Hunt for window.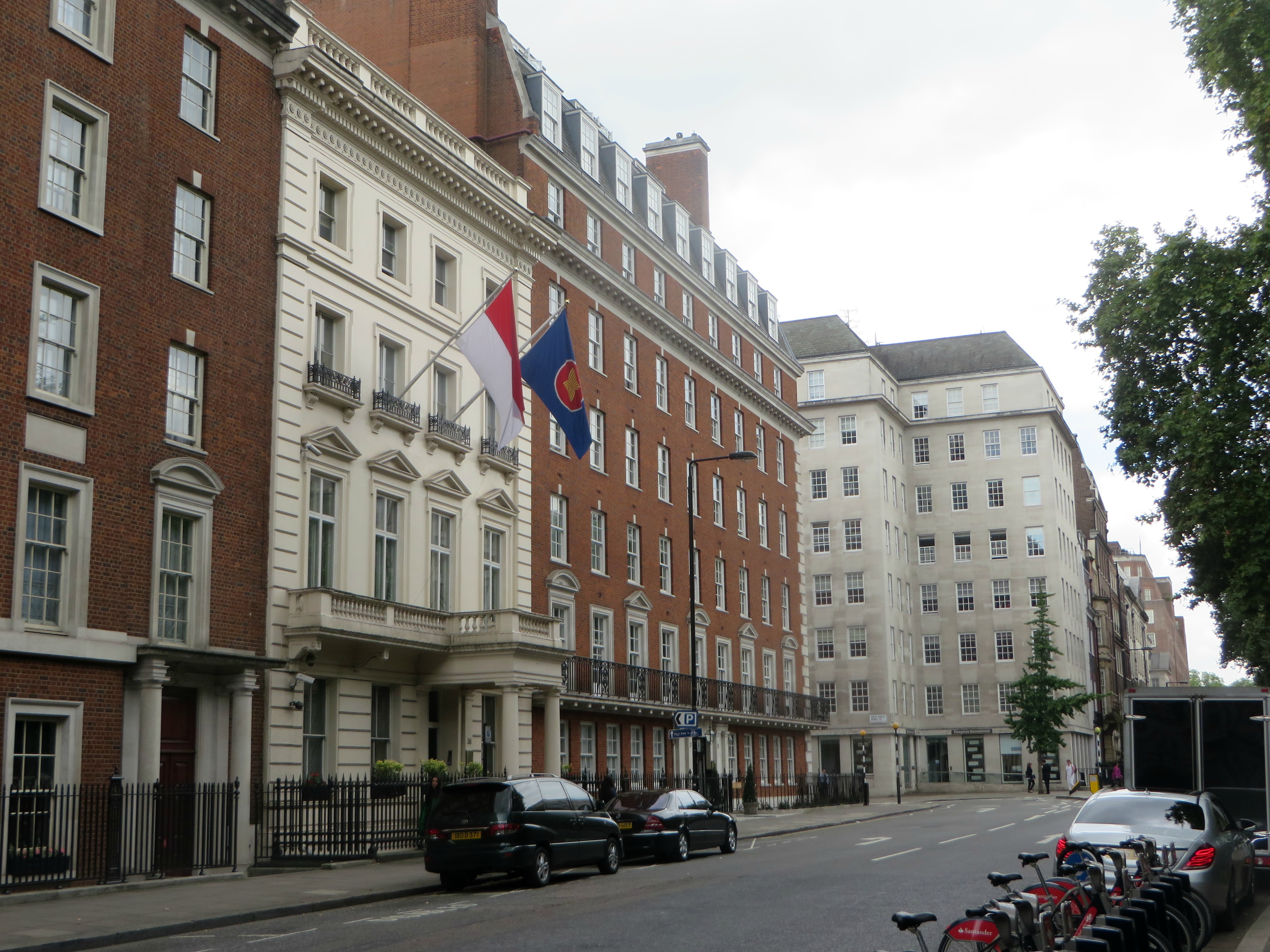
Hunted down at <box>247,185,252,200</box>.
